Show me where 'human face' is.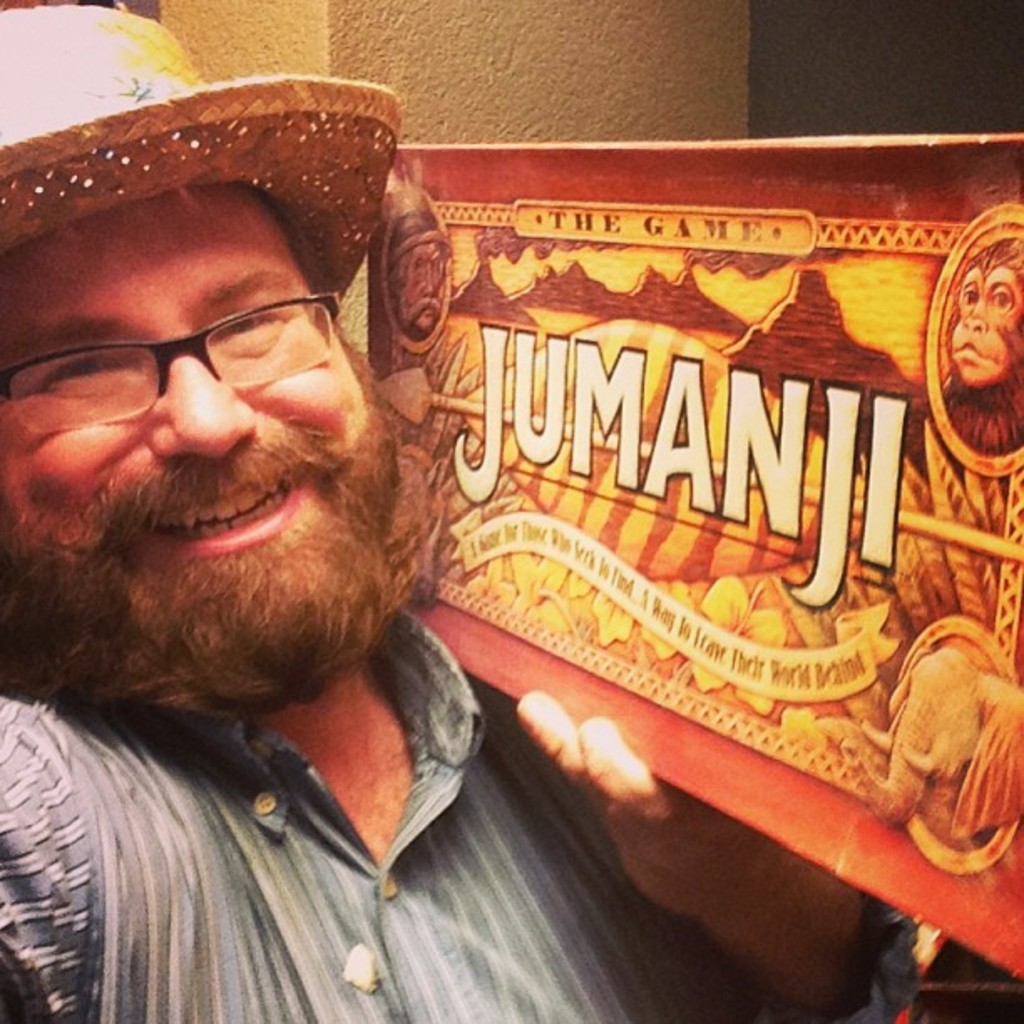
'human face' is at rect(400, 241, 443, 336).
